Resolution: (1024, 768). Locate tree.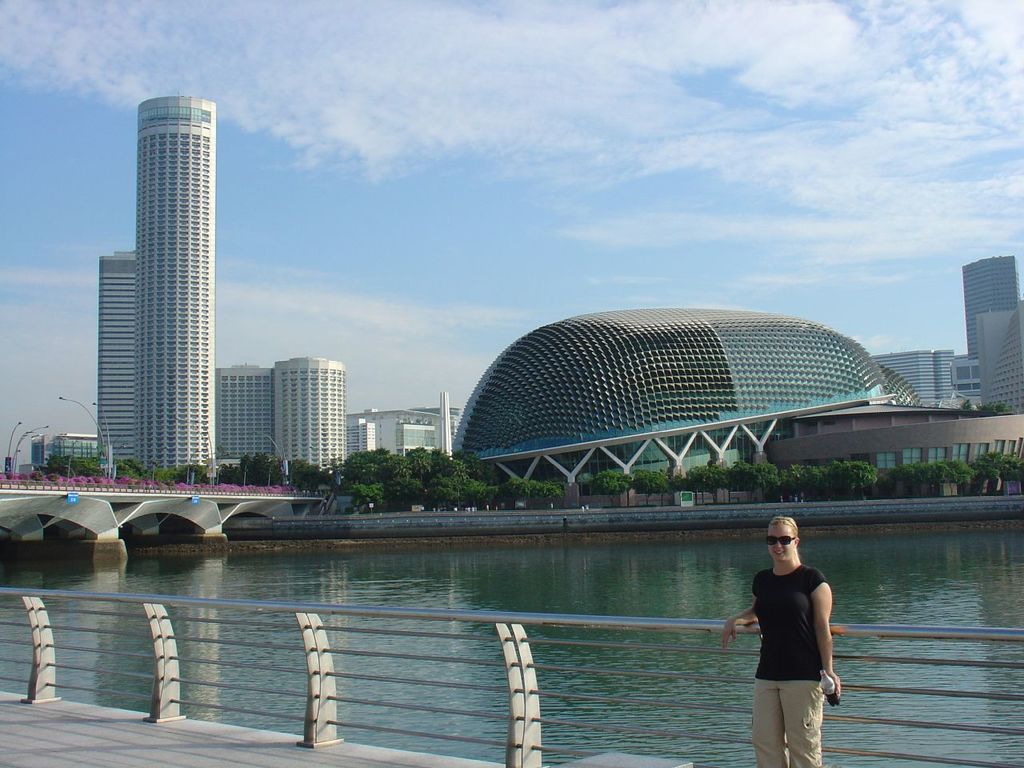
210 463 238 491.
